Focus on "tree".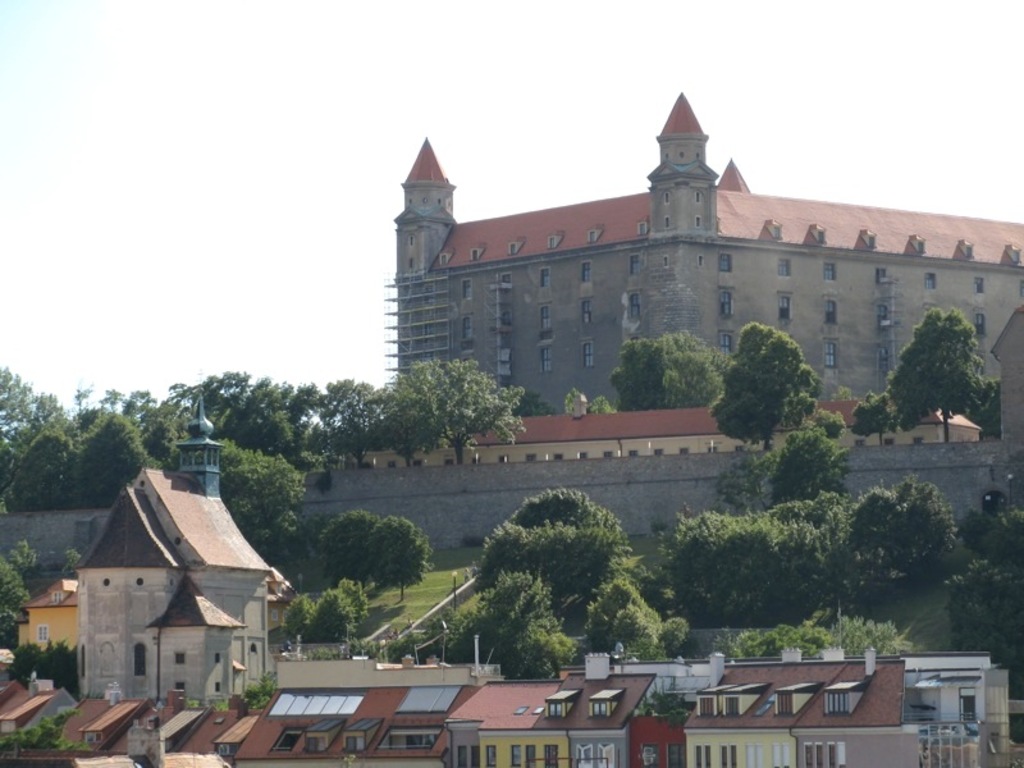
Focused at [774, 434, 854, 508].
